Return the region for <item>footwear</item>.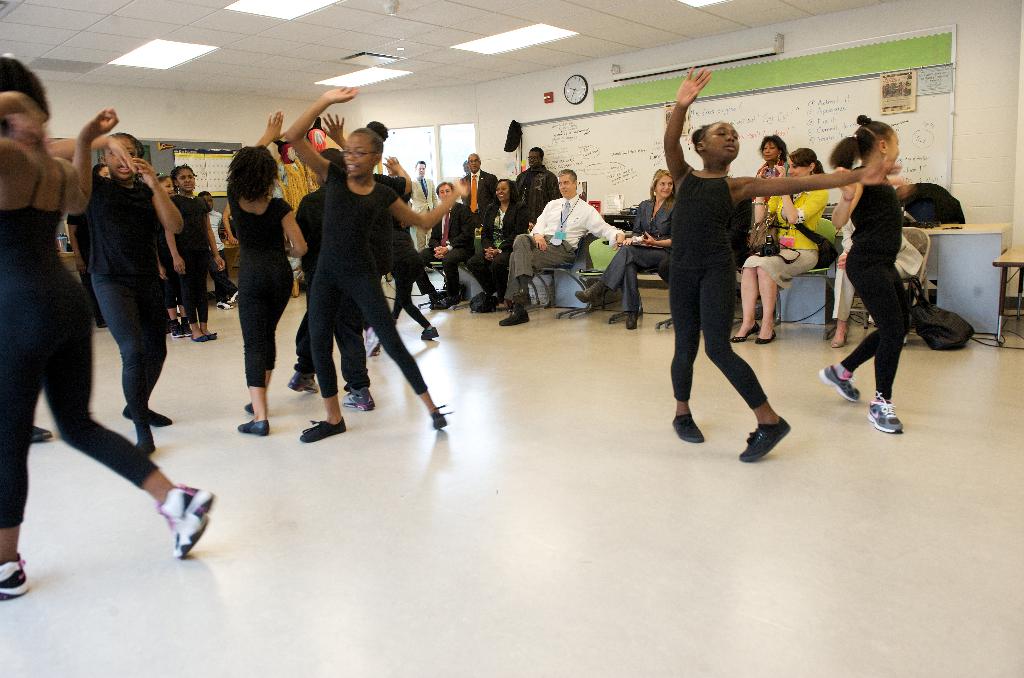
<region>168, 318, 184, 341</region>.
